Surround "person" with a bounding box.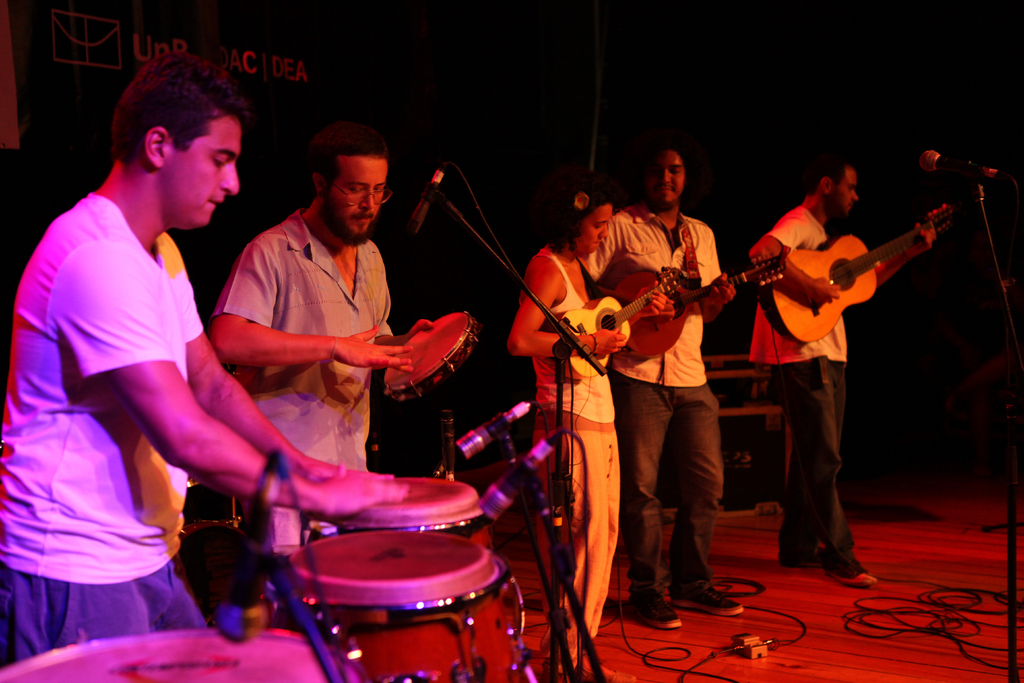
[720, 120, 947, 553].
